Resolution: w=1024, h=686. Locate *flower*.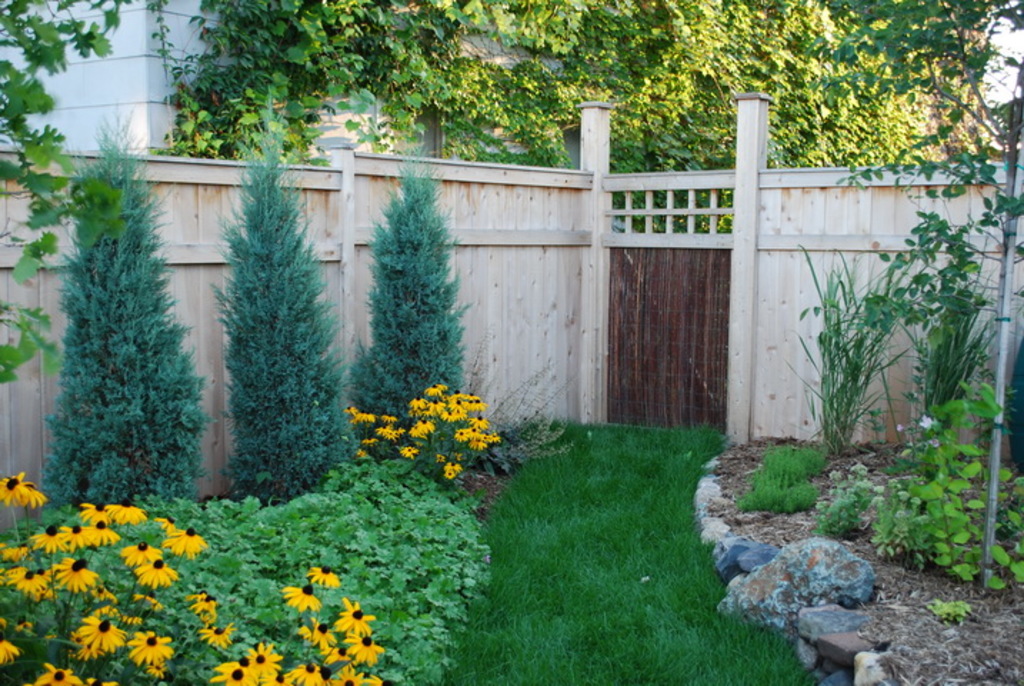
select_region(160, 514, 170, 537).
